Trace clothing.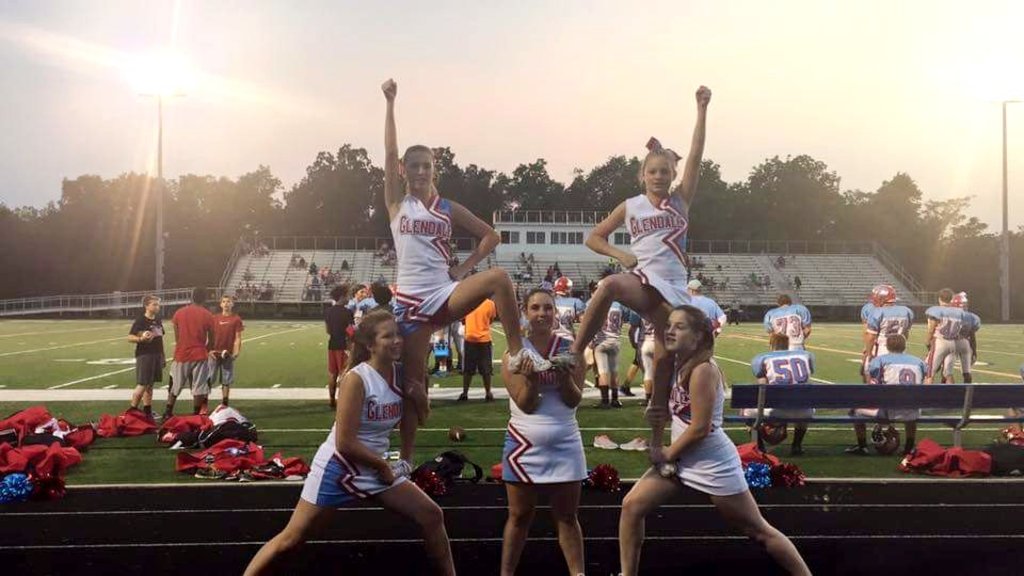
Traced to l=867, t=305, r=918, b=352.
